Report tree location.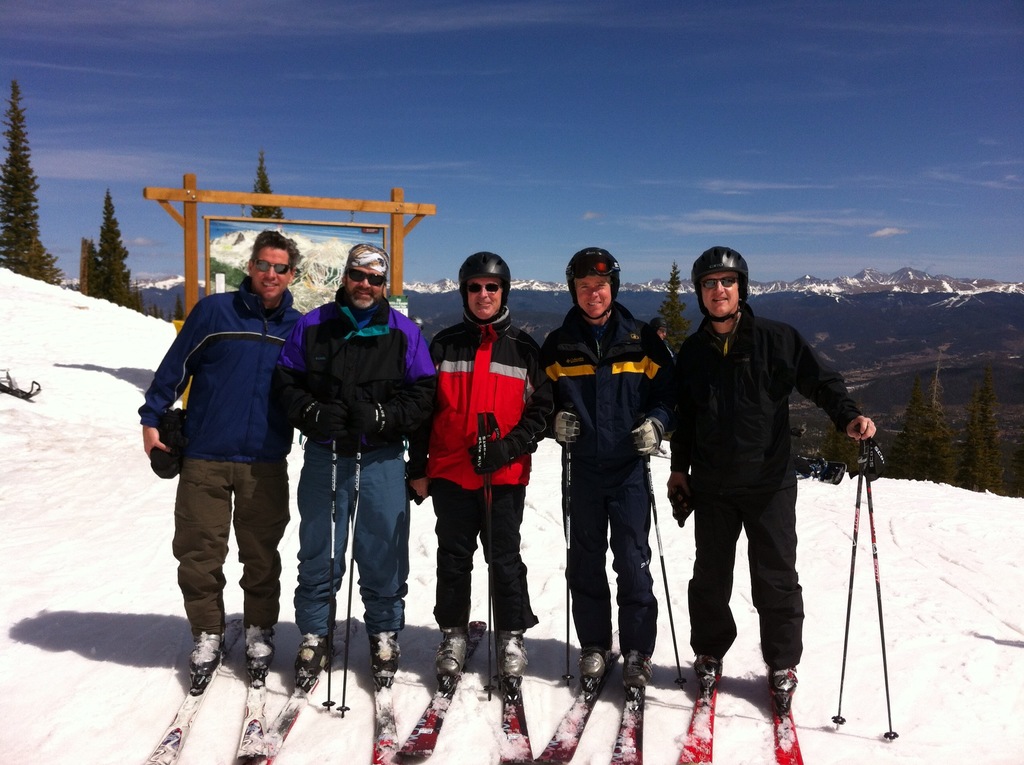
Report: detection(959, 372, 1011, 494).
